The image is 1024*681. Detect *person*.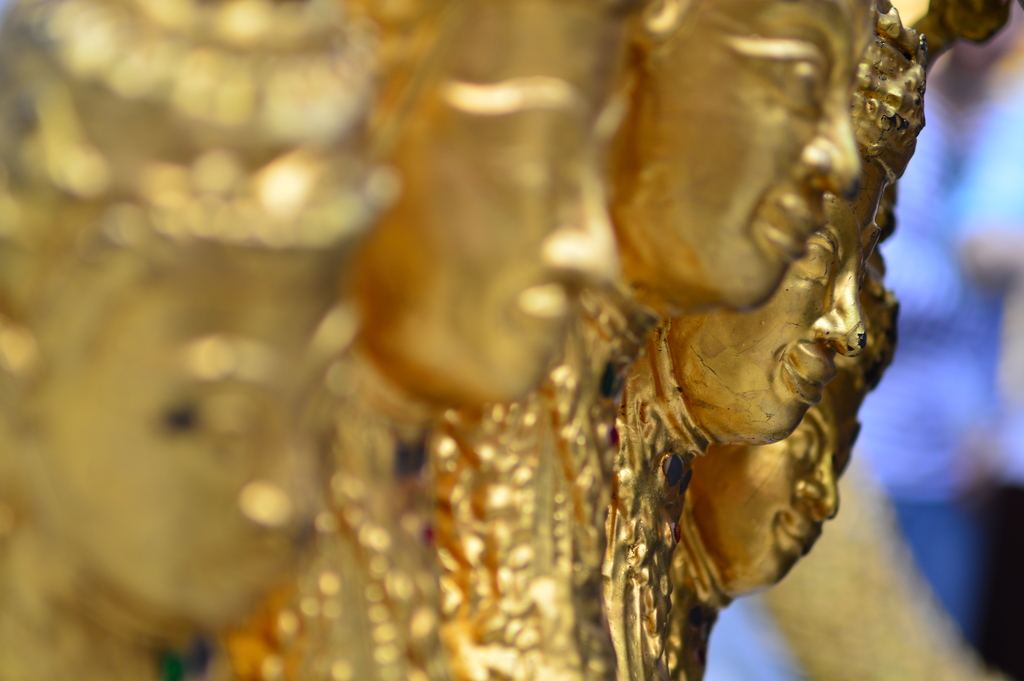
Detection: (x1=421, y1=0, x2=883, y2=680).
